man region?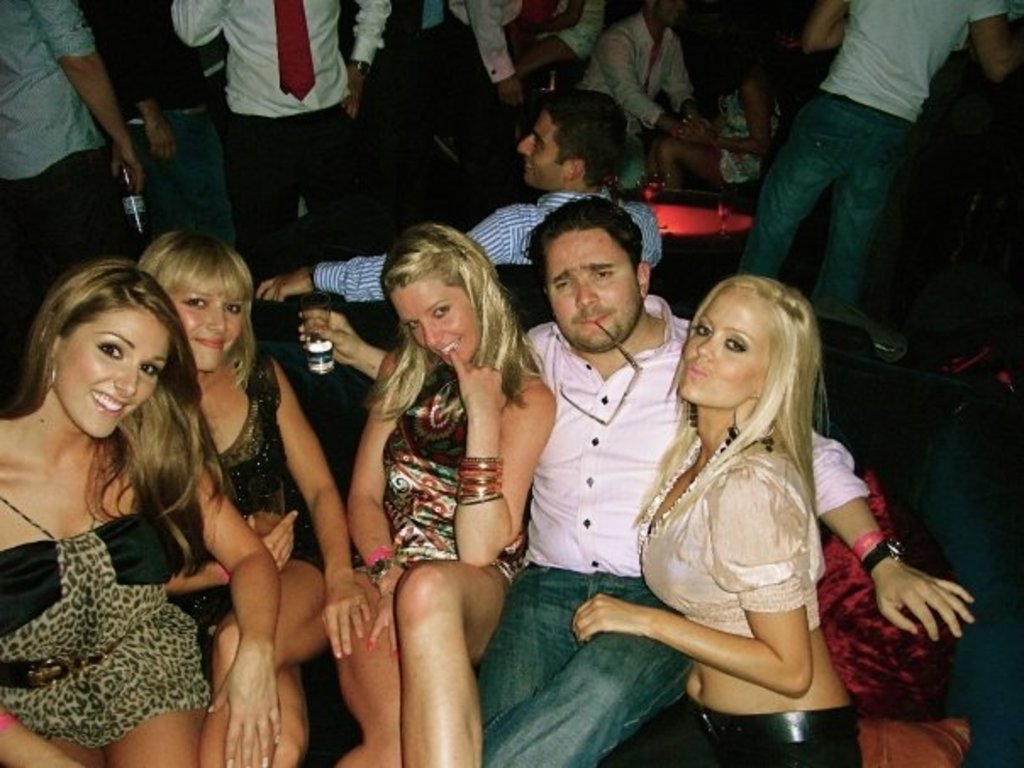
726:0:1022:354
